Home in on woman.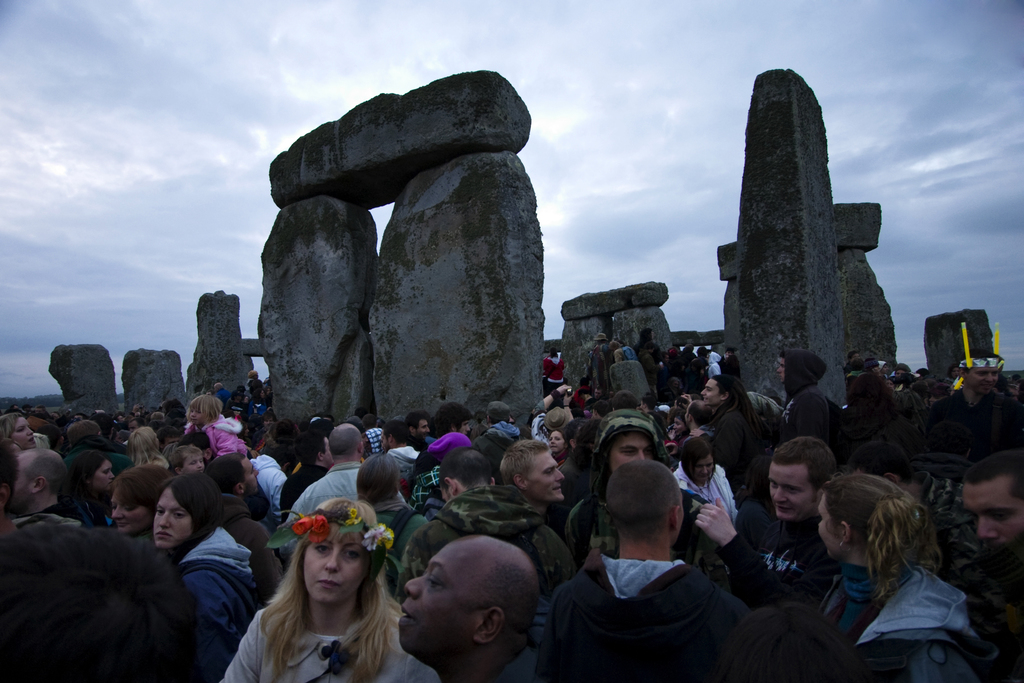
Homed in at x1=105, y1=470, x2=166, y2=531.
